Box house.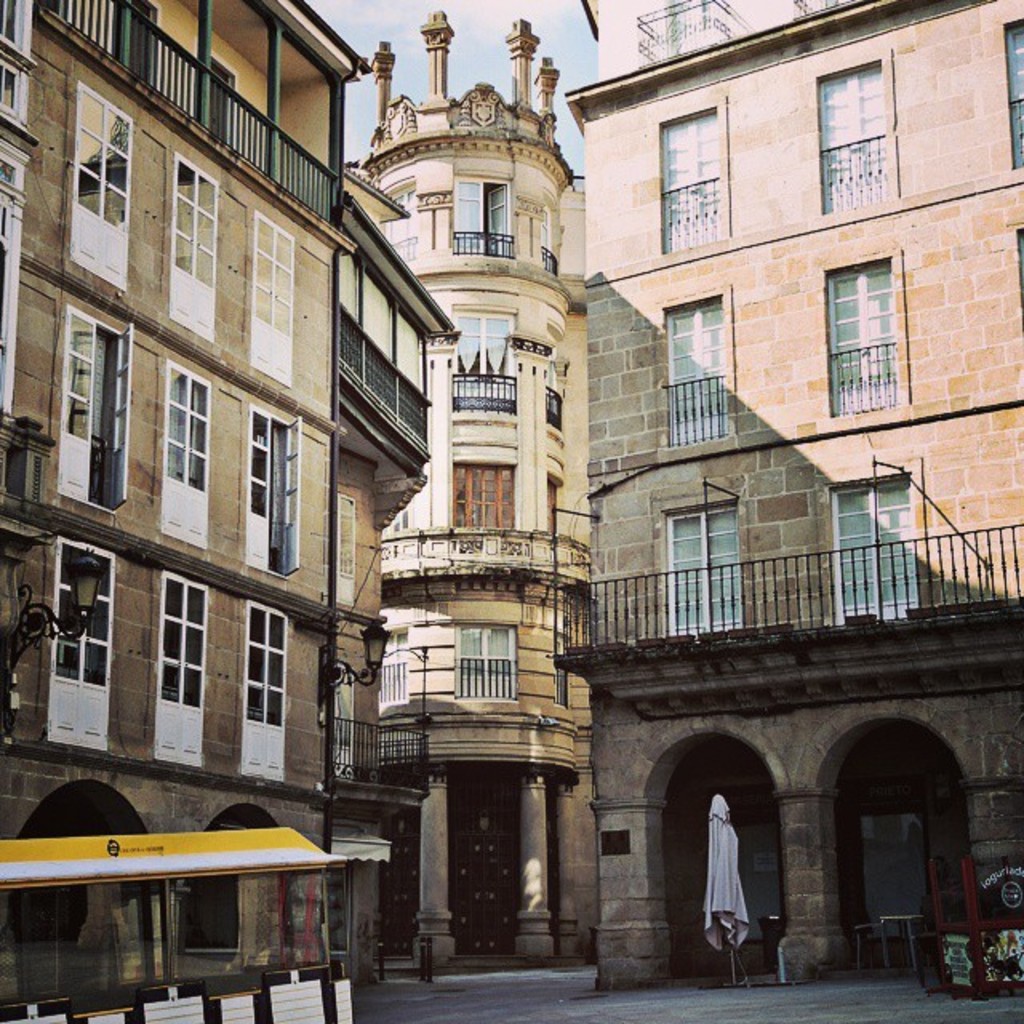
[x1=341, y1=186, x2=461, y2=1022].
